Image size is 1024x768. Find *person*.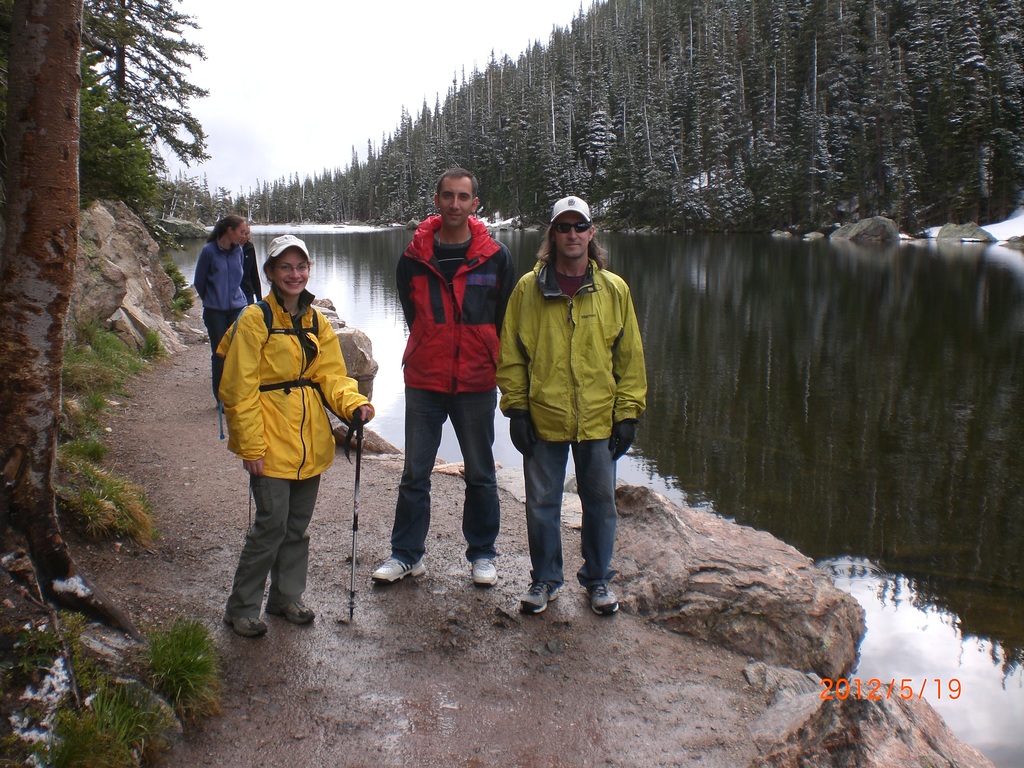
(494, 196, 653, 617).
